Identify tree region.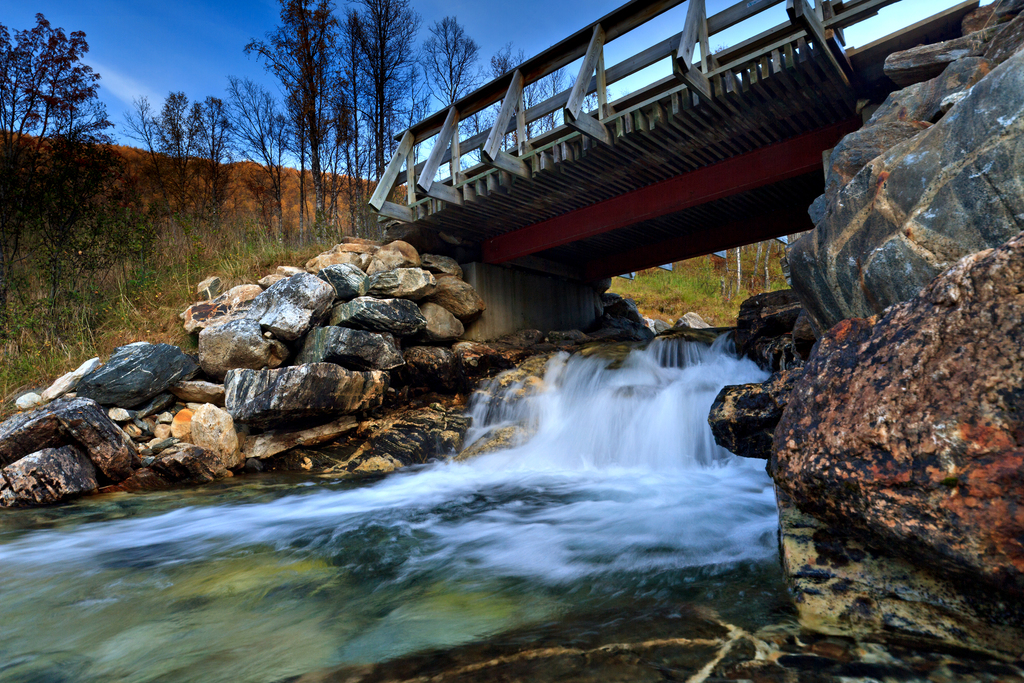
Region: (left=0, top=147, right=220, bottom=411).
